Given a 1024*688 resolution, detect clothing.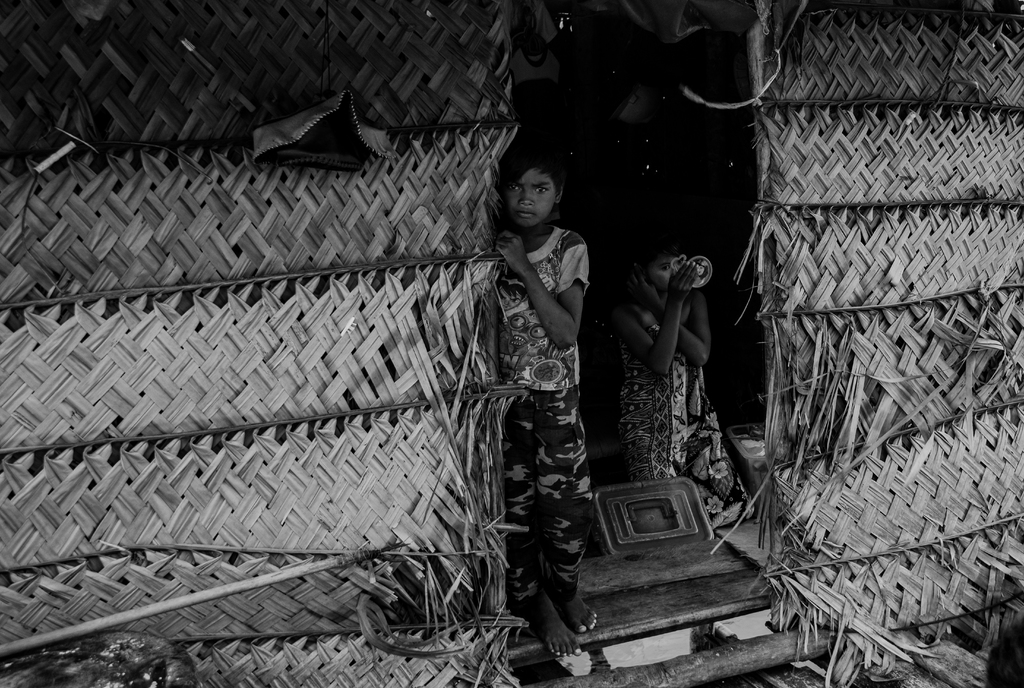
616 335 751 527.
